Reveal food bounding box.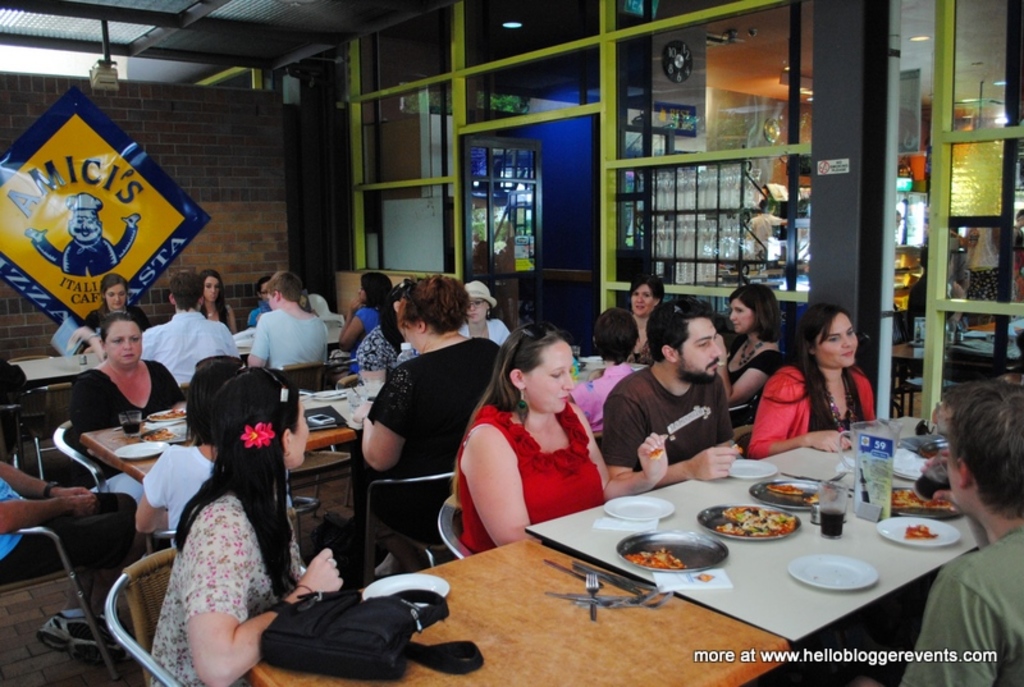
Revealed: 625 545 684 568.
